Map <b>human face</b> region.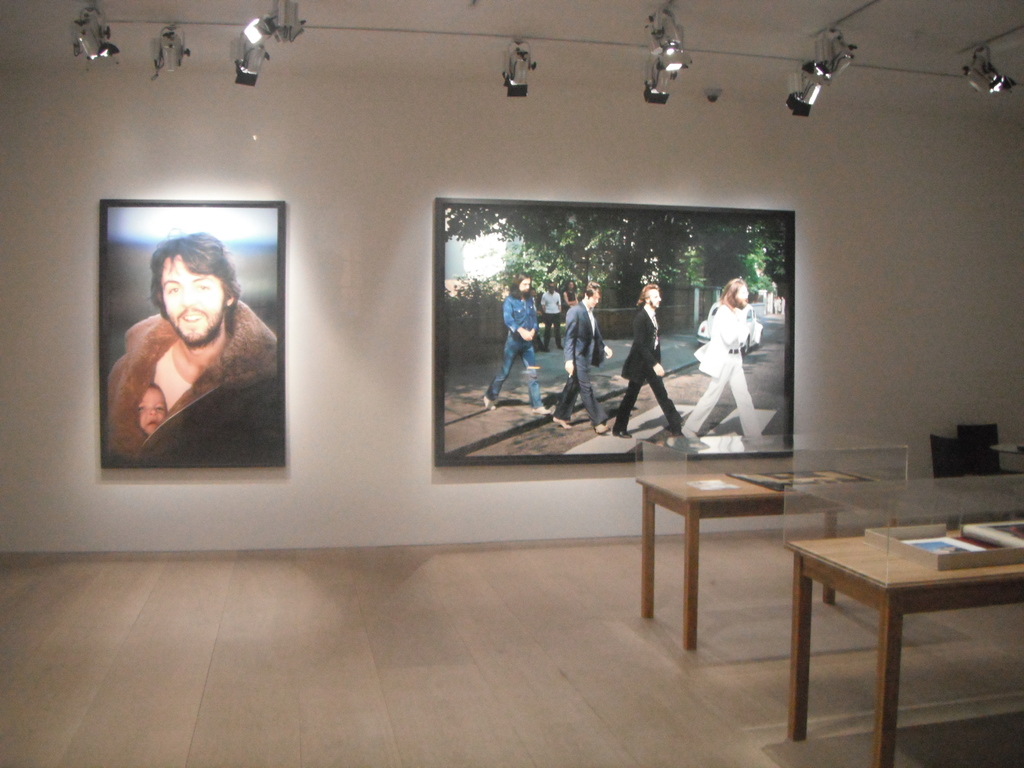
Mapped to 548/281/554/292.
